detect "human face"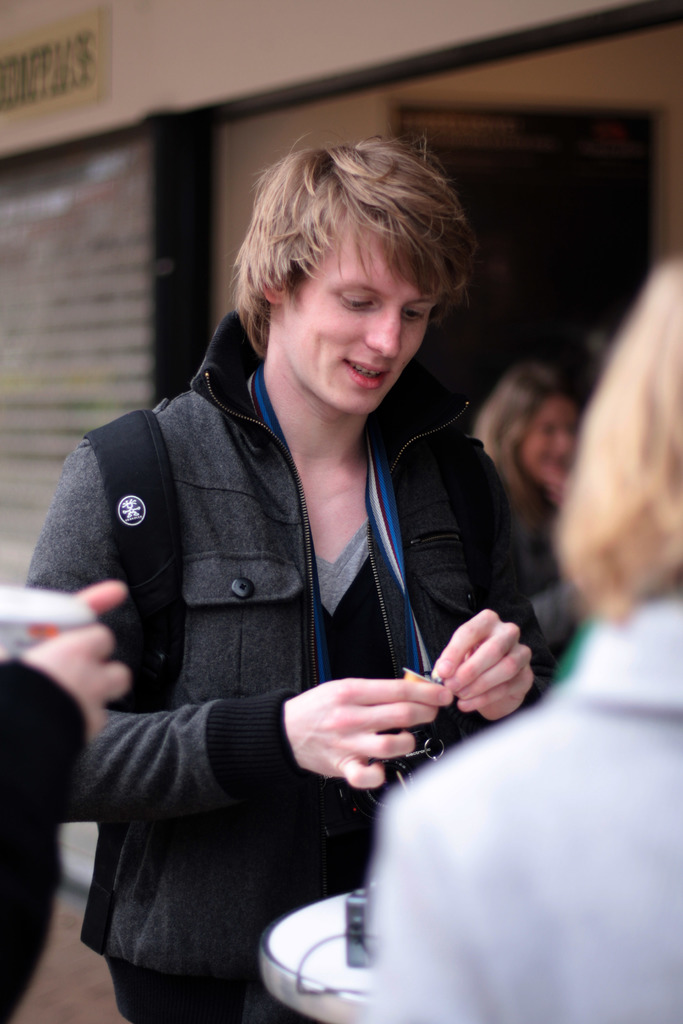
region(286, 213, 450, 416)
